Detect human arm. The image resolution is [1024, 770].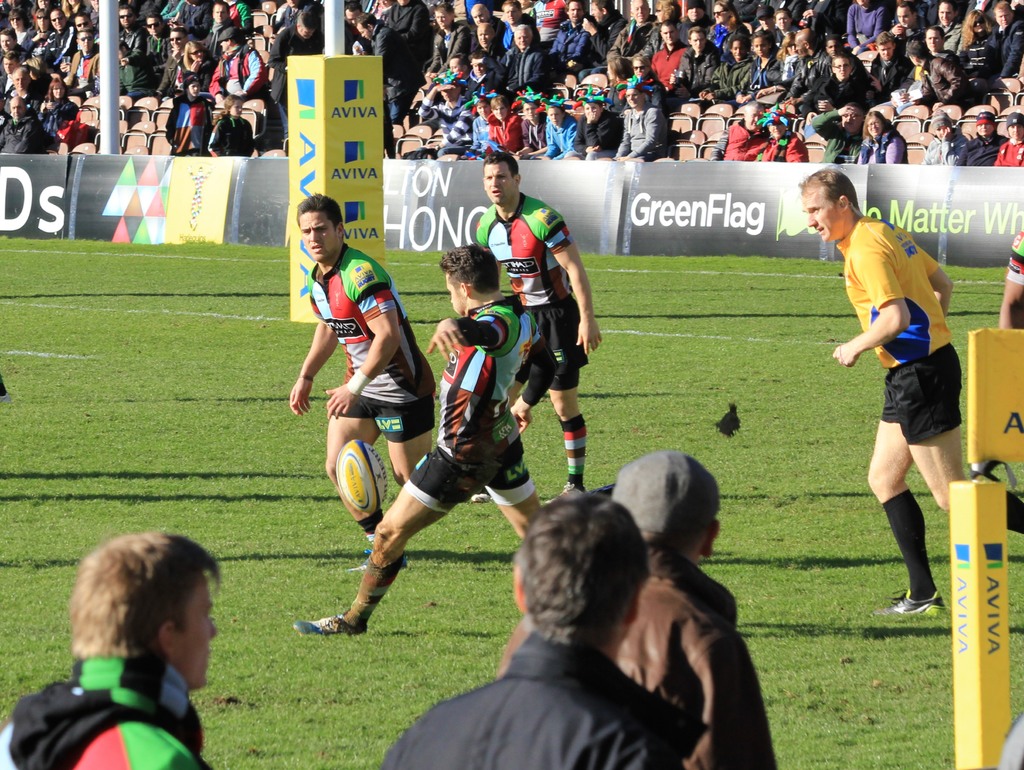
845/3/859/46.
